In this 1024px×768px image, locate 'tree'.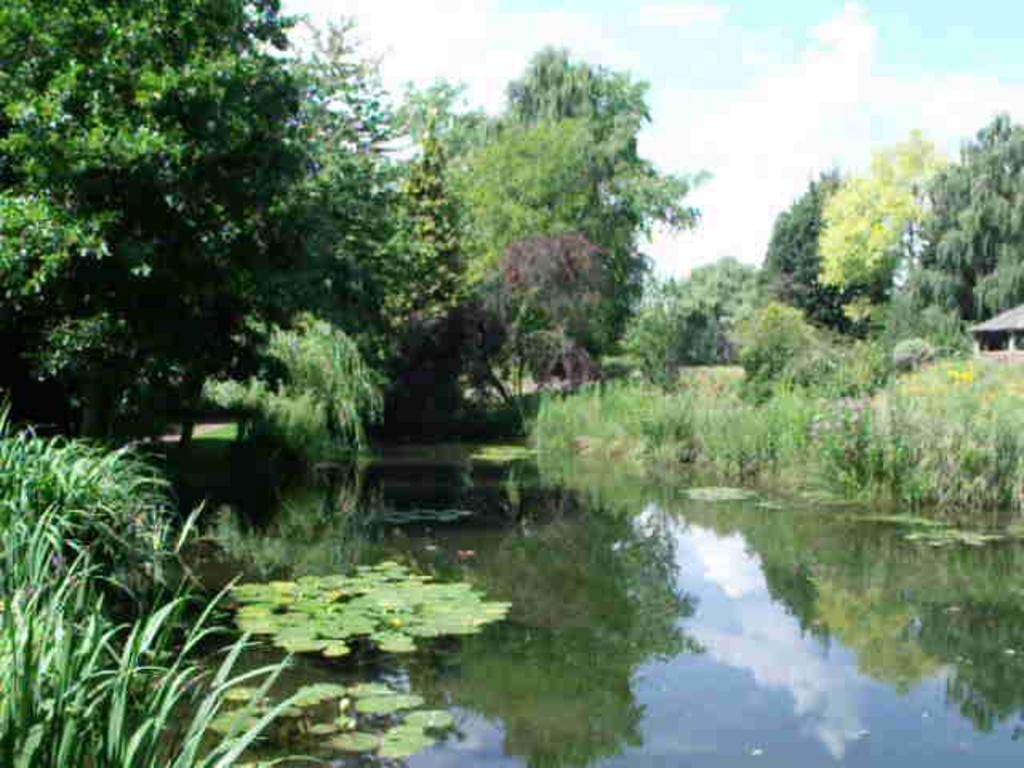
Bounding box: pyautogui.locateOnScreen(330, 104, 522, 347).
